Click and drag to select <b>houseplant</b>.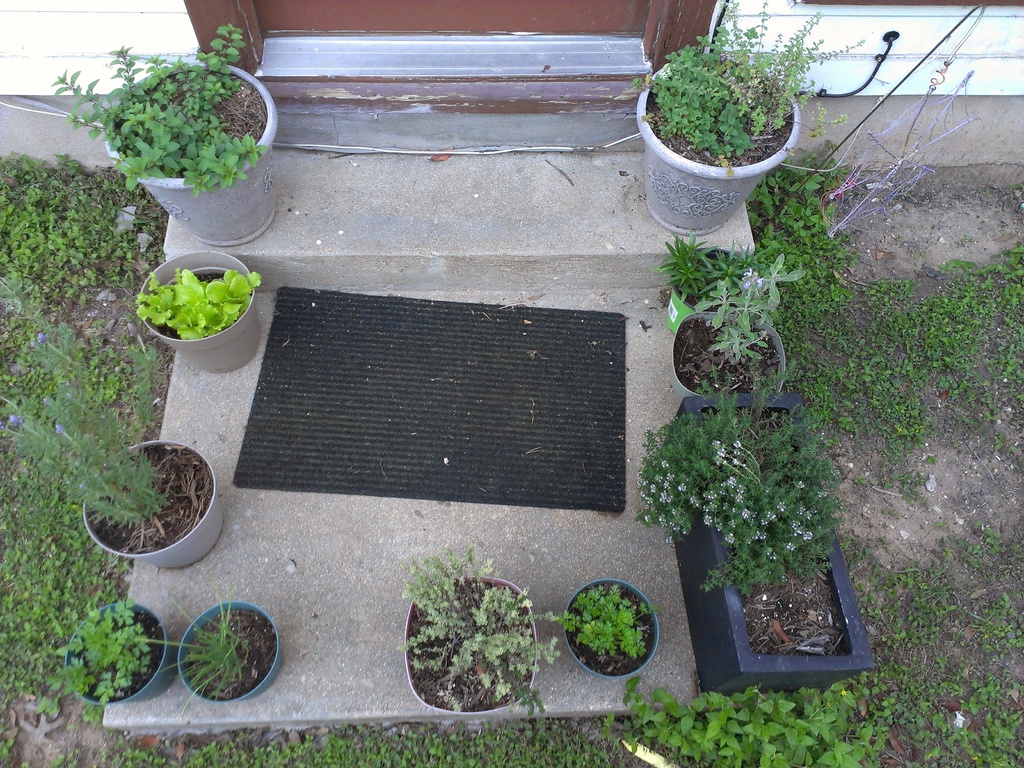
Selection: l=544, t=573, r=663, b=663.
